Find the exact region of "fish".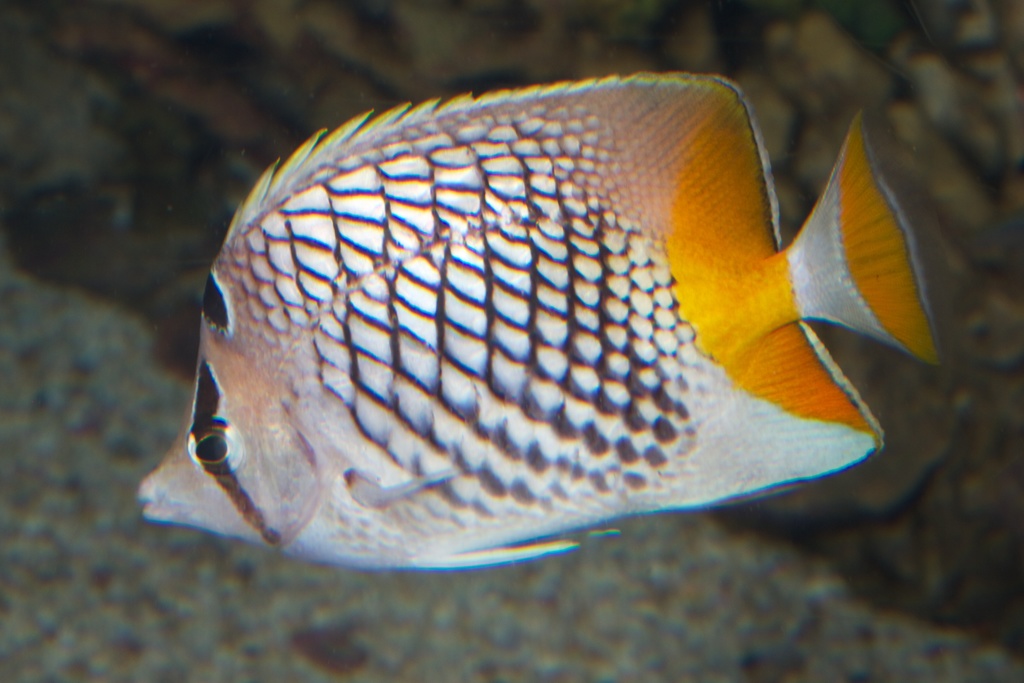
Exact region: 140,47,943,600.
